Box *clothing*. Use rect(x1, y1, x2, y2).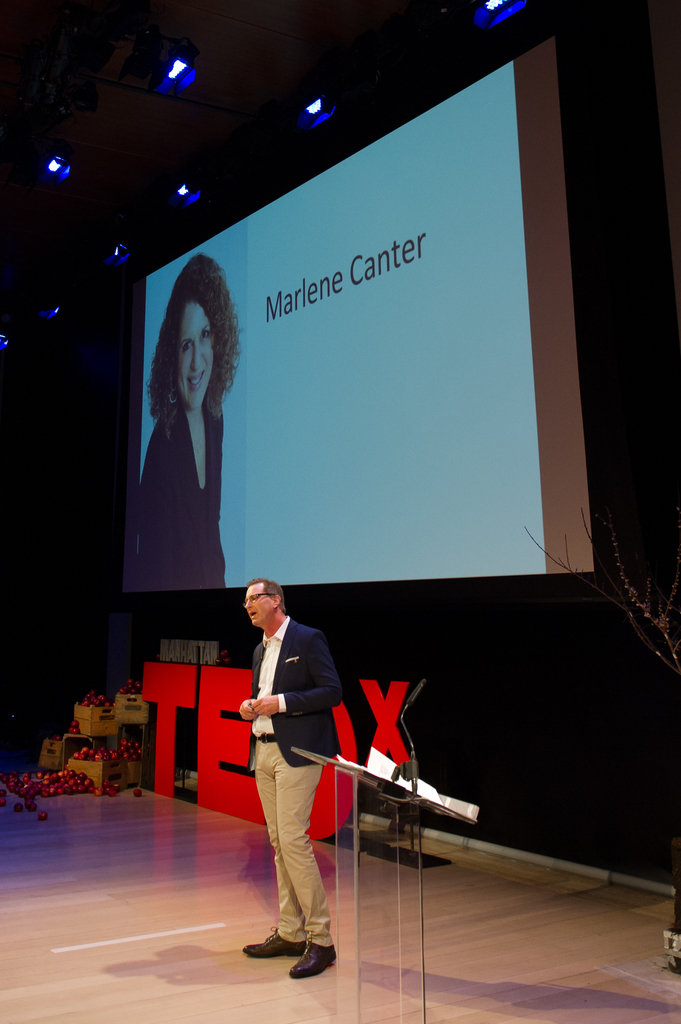
rect(130, 391, 223, 594).
